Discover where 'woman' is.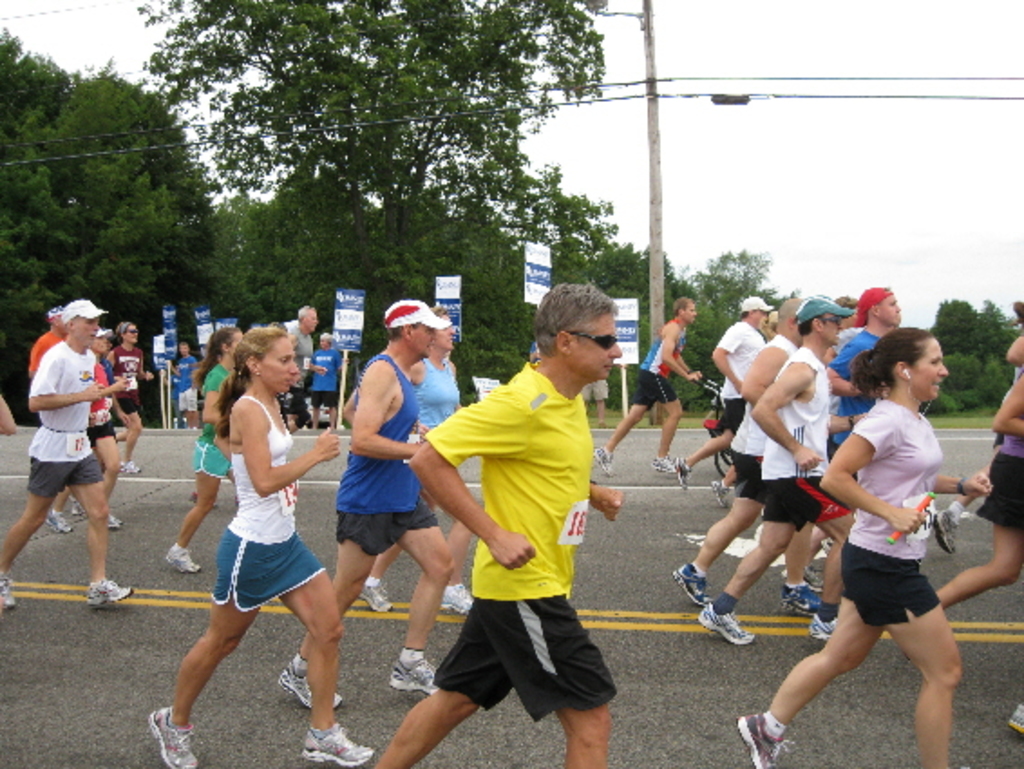
Discovered at select_region(159, 311, 344, 745).
